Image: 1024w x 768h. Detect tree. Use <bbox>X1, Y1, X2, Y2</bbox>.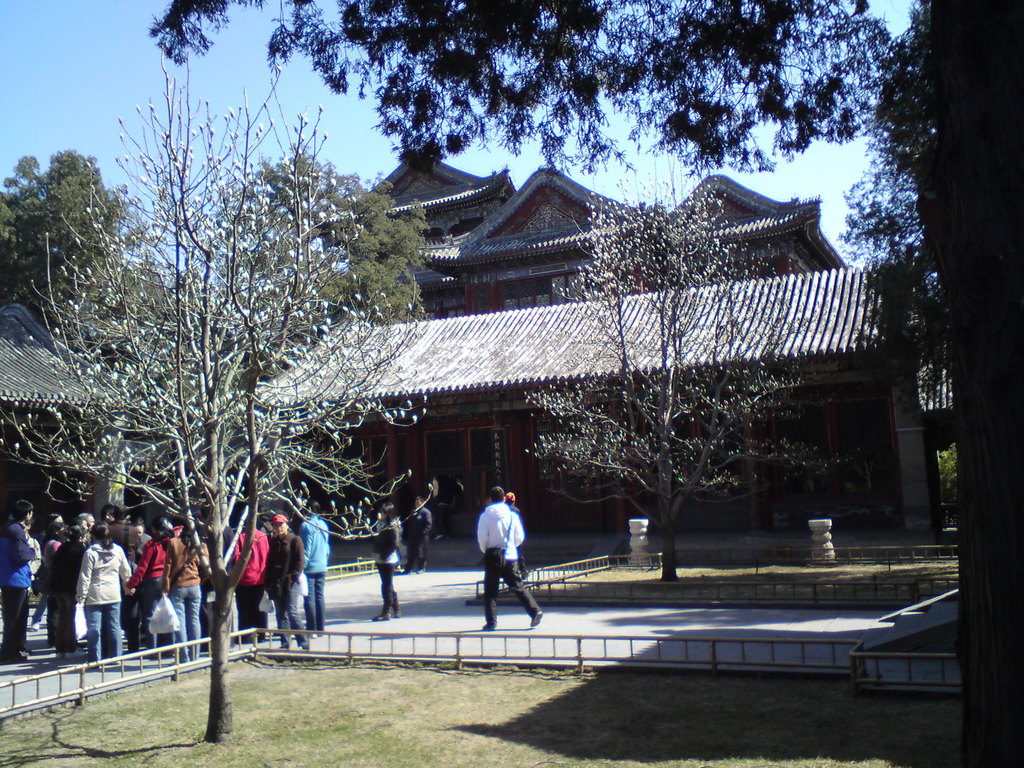
<bbox>0, 53, 451, 730</bbox>.
